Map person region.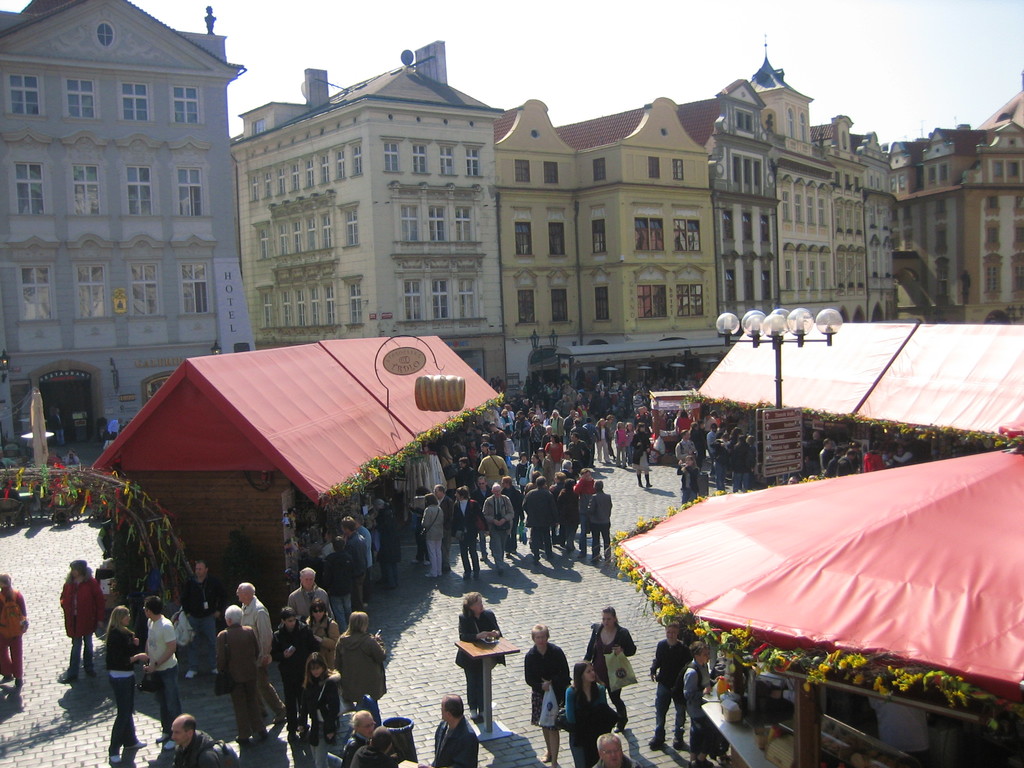
Mapped to [530, 623, 576, 764].
